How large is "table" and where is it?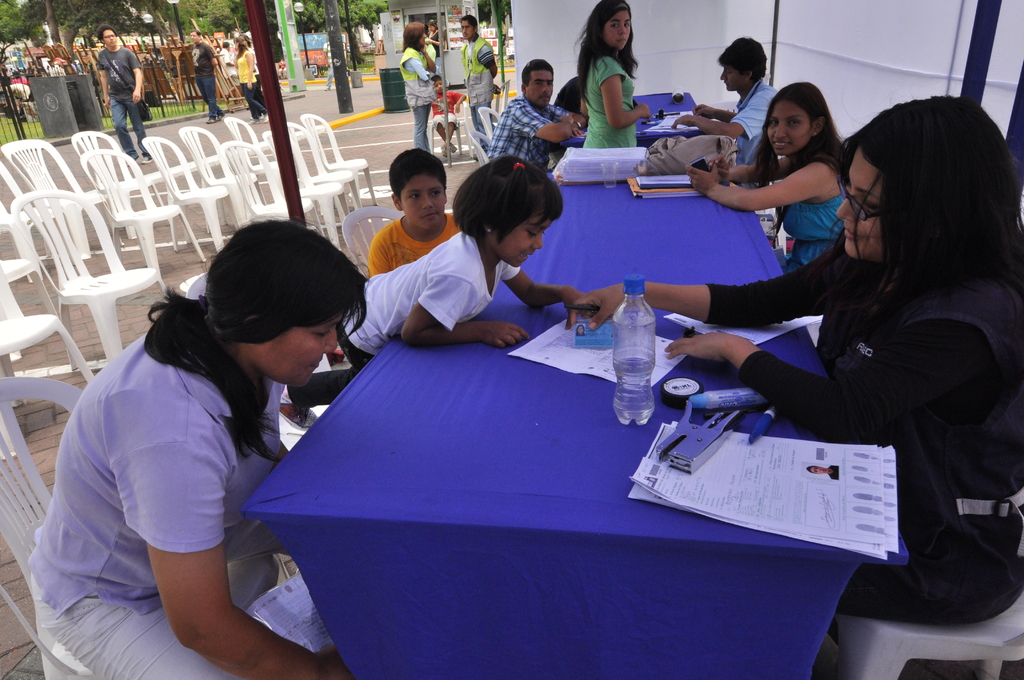
Bounding box: (557, 92, 703, 158).
